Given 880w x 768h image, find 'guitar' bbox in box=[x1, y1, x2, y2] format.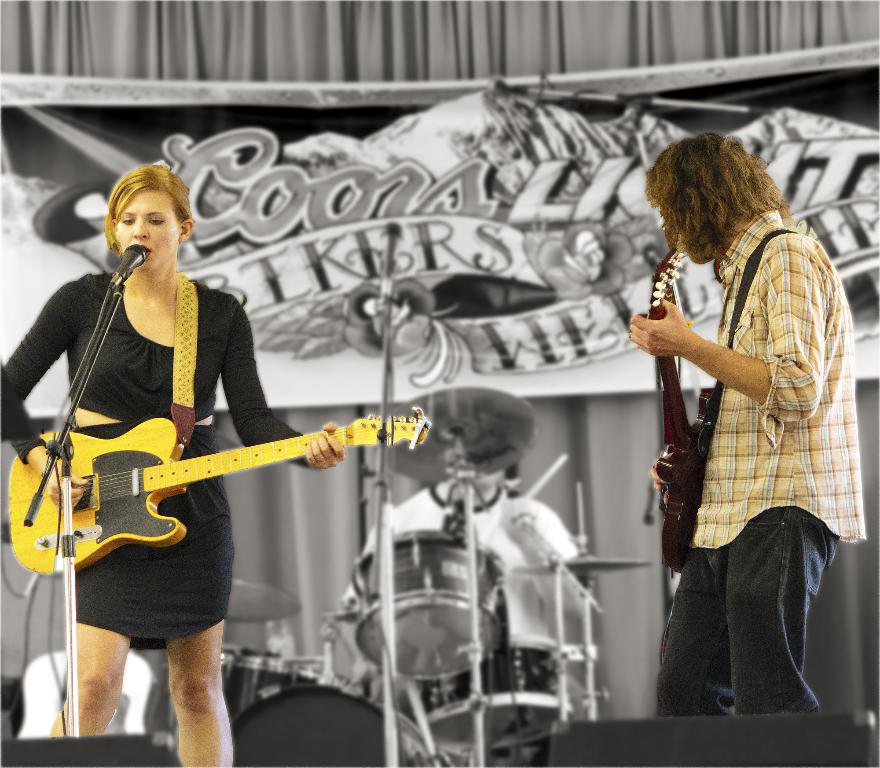
box=[6, 405, 428, 573].
